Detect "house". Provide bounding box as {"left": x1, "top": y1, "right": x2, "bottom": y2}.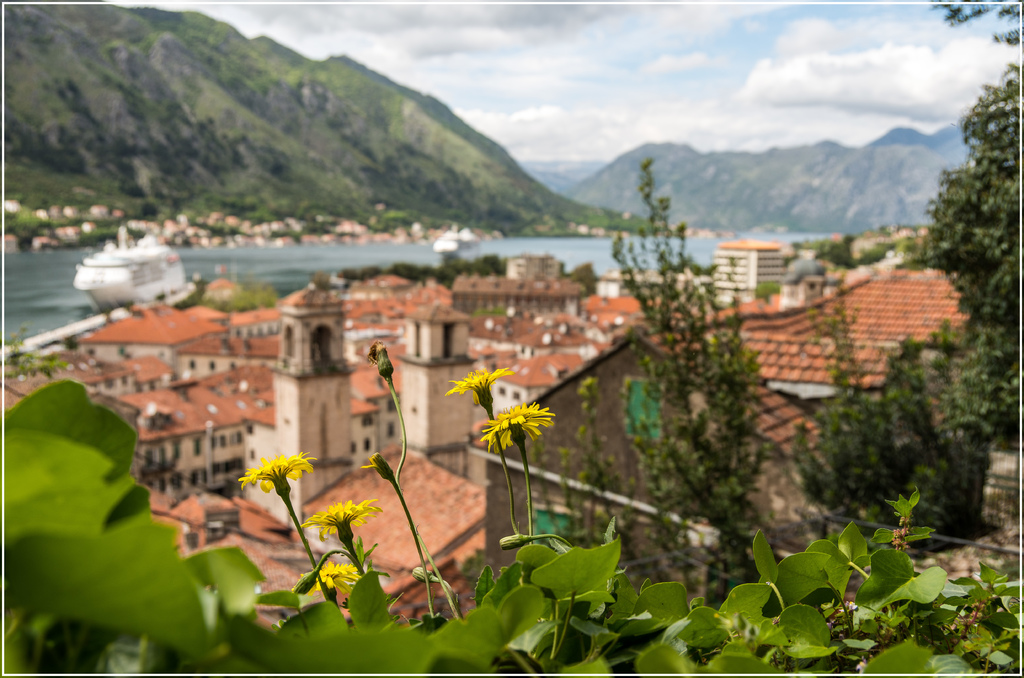
{"left": 232, "top": 304, "right": 278, "bottom": 373}.
